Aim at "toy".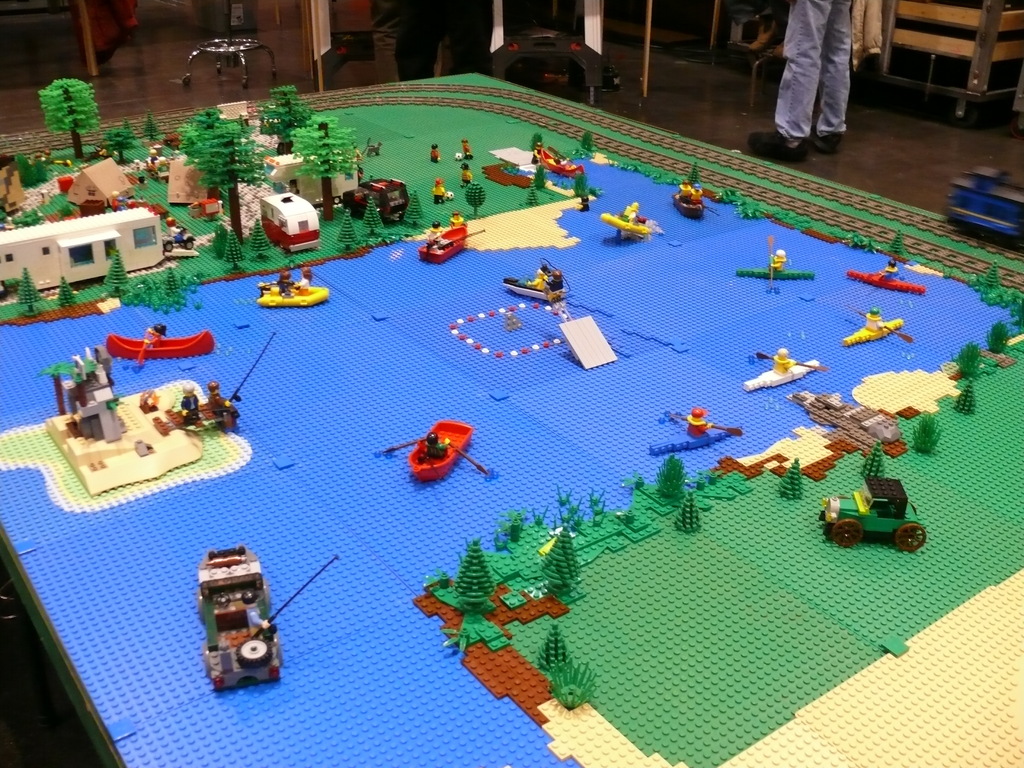
Aimed at [152,260,183,296].
